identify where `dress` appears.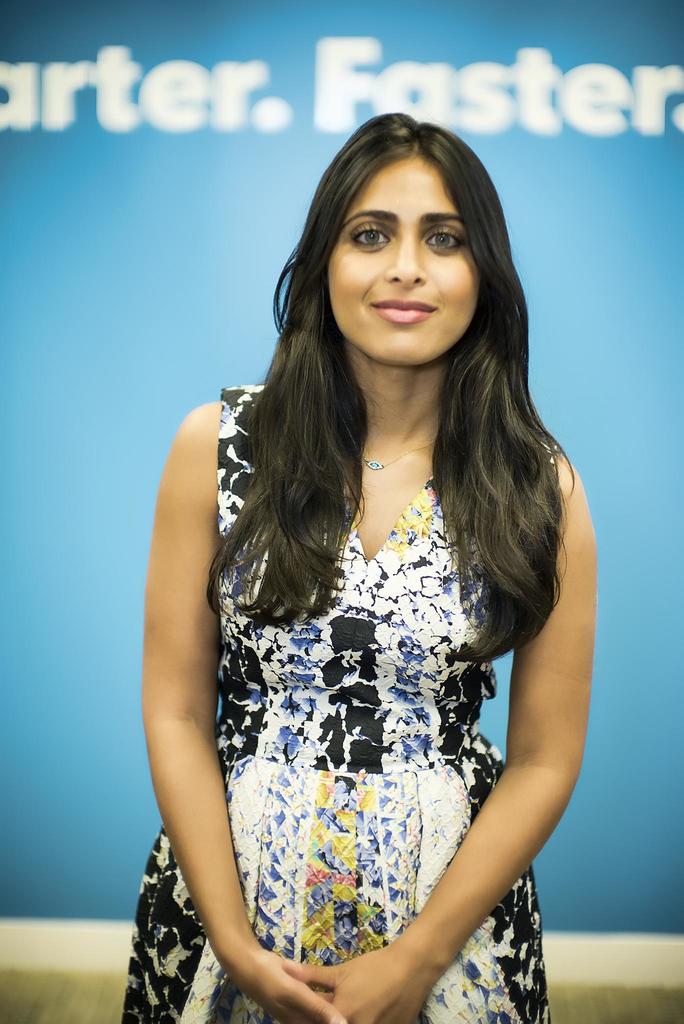
Appears at 121, 383, 550, 1023.
